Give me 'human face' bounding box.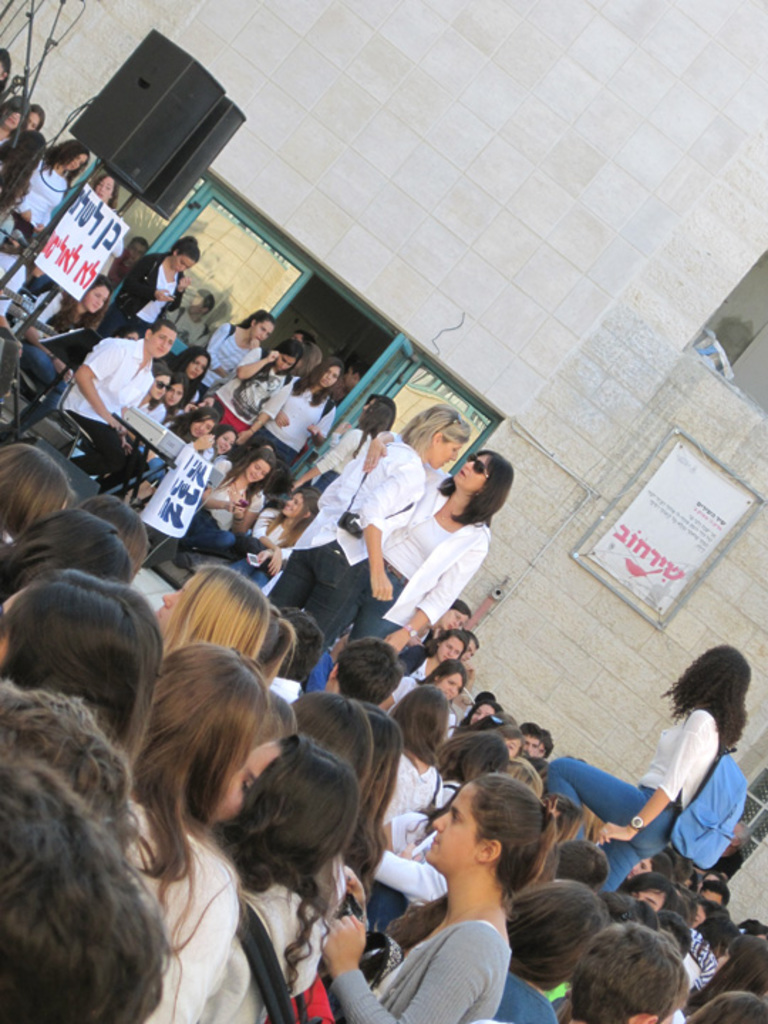
186,350,213,384.
